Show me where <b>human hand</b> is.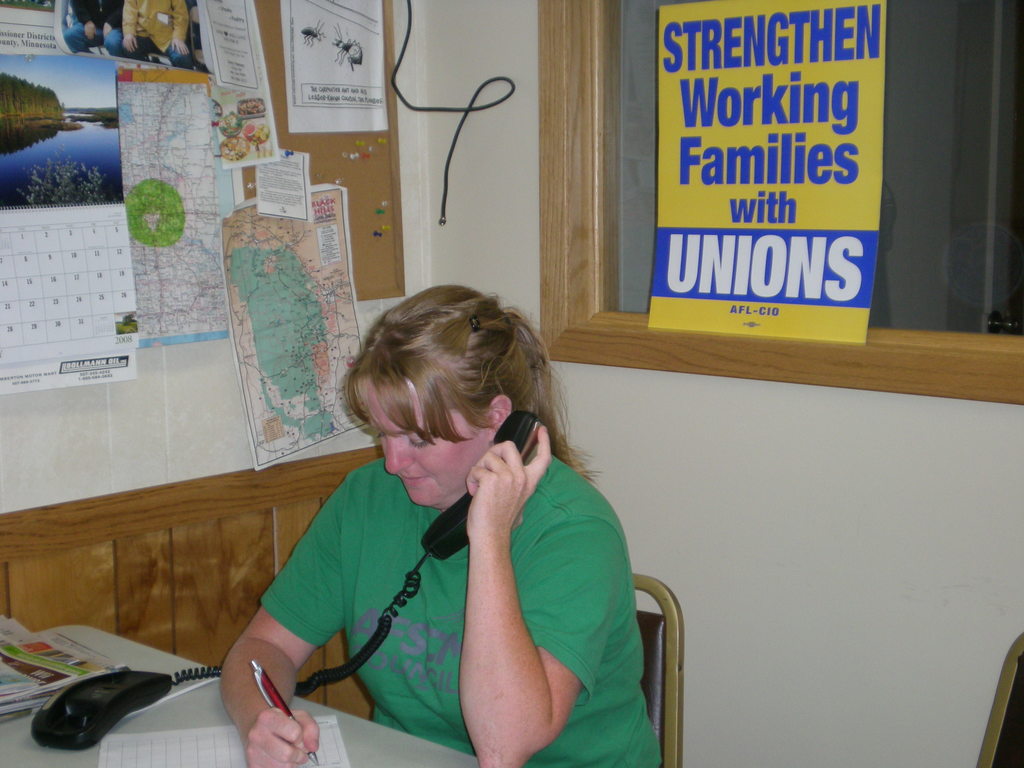
<b>human hand</b> is at <bbox>466, 430, 556, 532</bbox>.
